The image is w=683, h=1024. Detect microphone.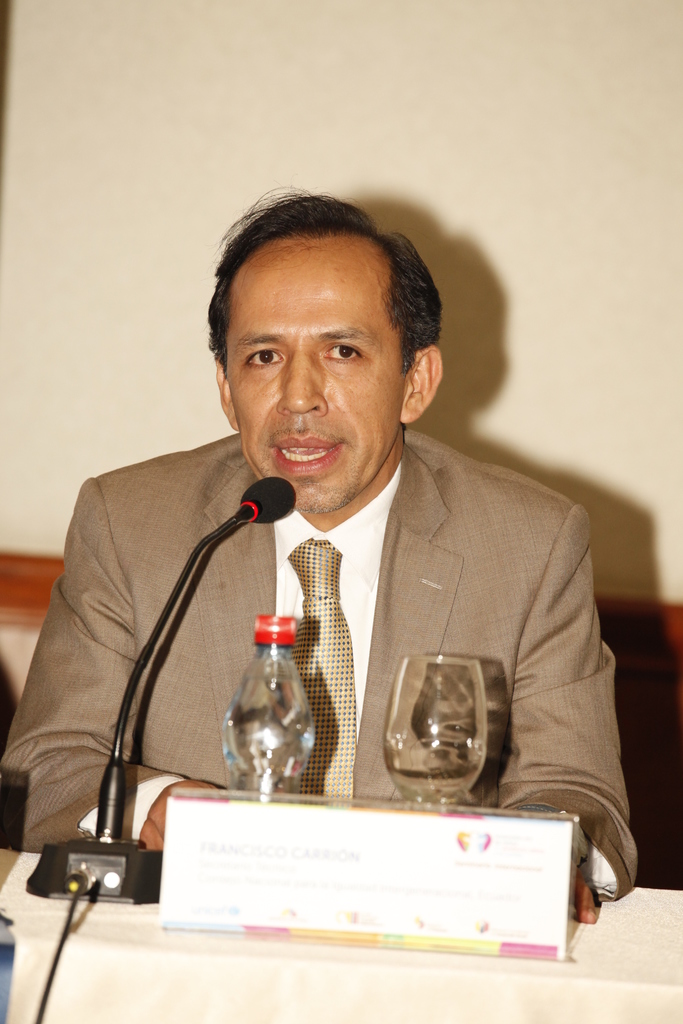
Detection: <box>239,473,299,525</box>.
